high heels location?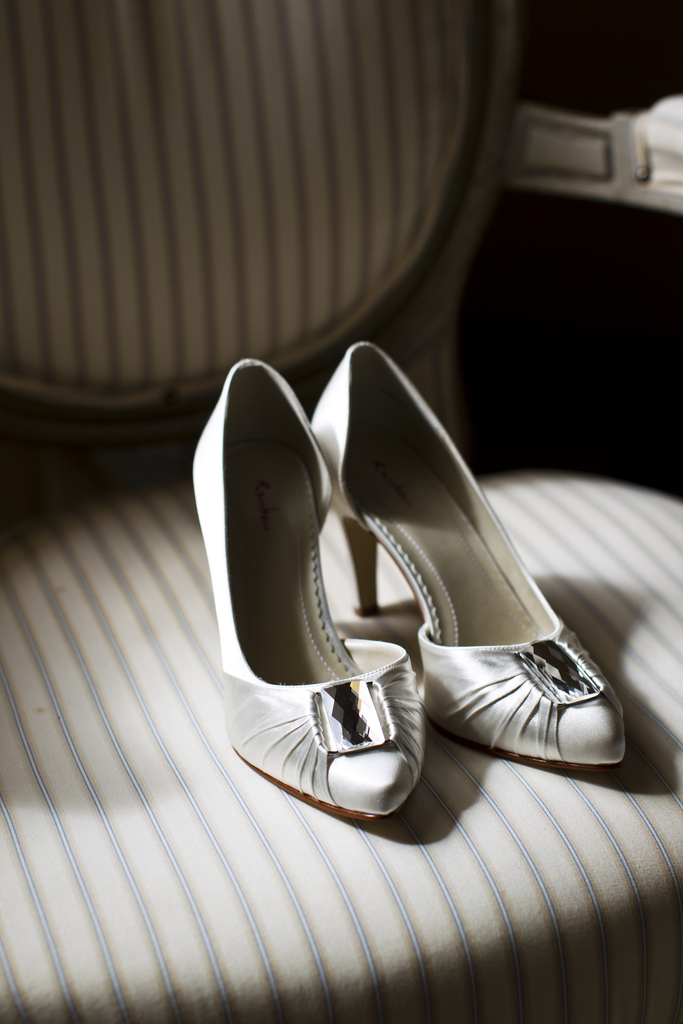
locate(311, 340, 637, 776)
